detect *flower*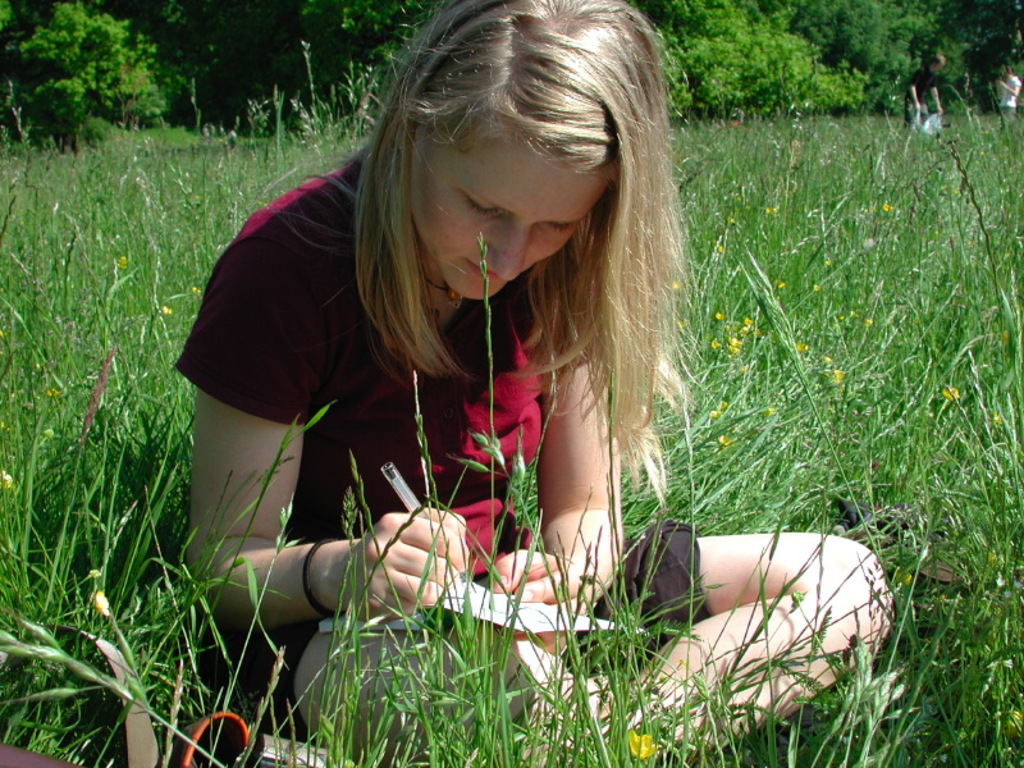
(769,403,777,416)
